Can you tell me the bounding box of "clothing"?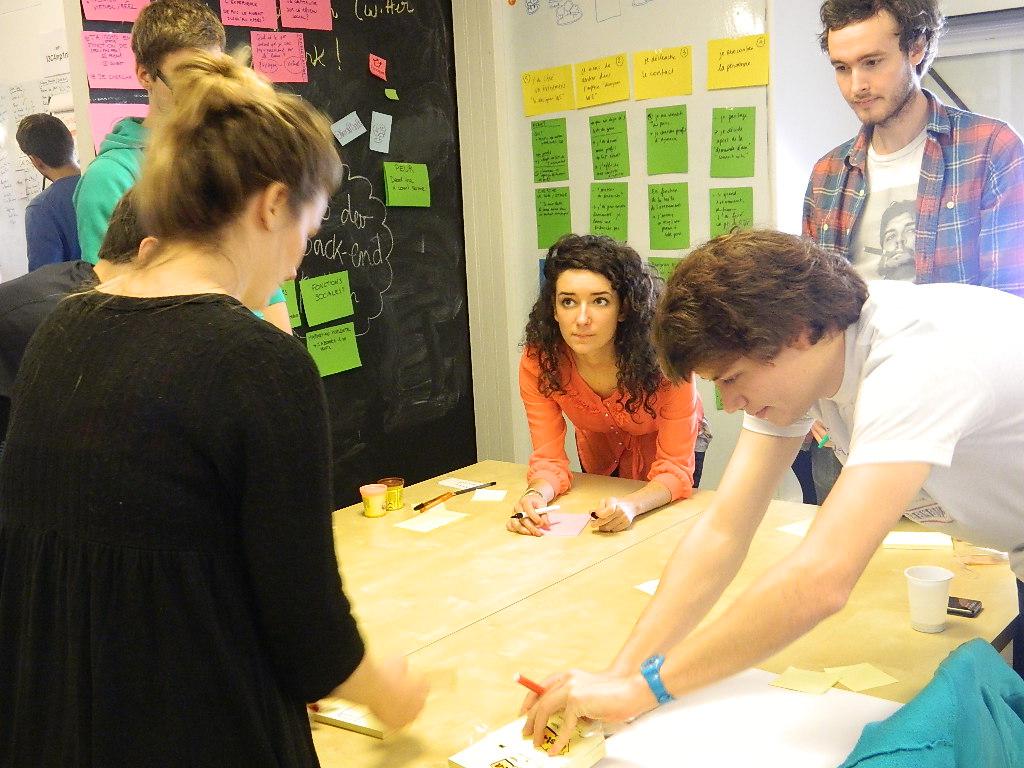
(left=802, top=93, right=1022, bottom=509).
